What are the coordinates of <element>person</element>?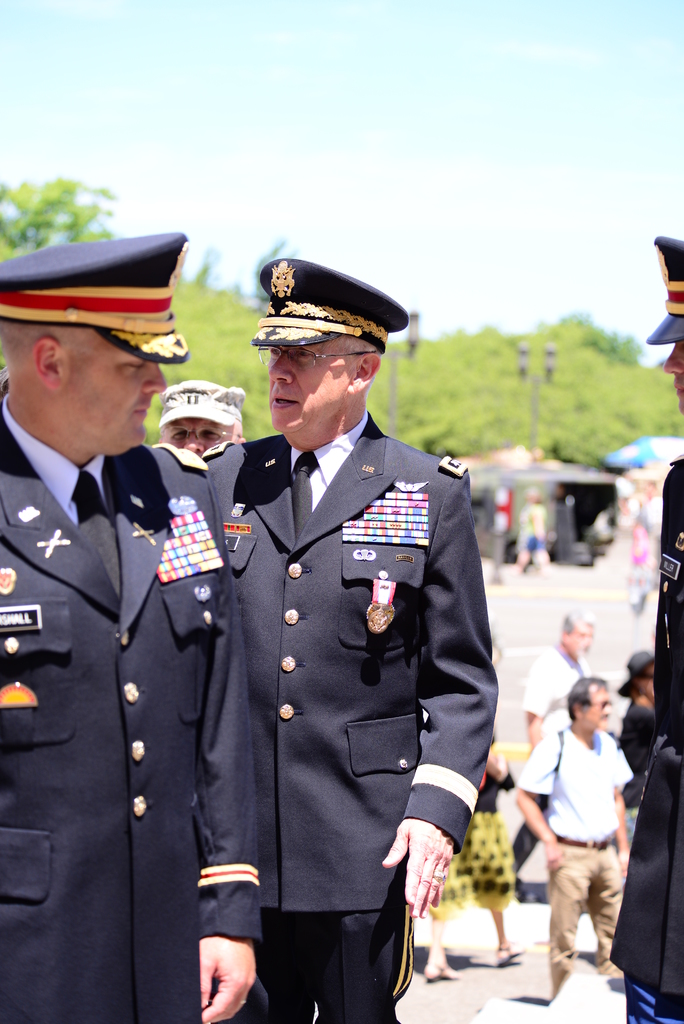
crop(158, 376, 248, 457).
